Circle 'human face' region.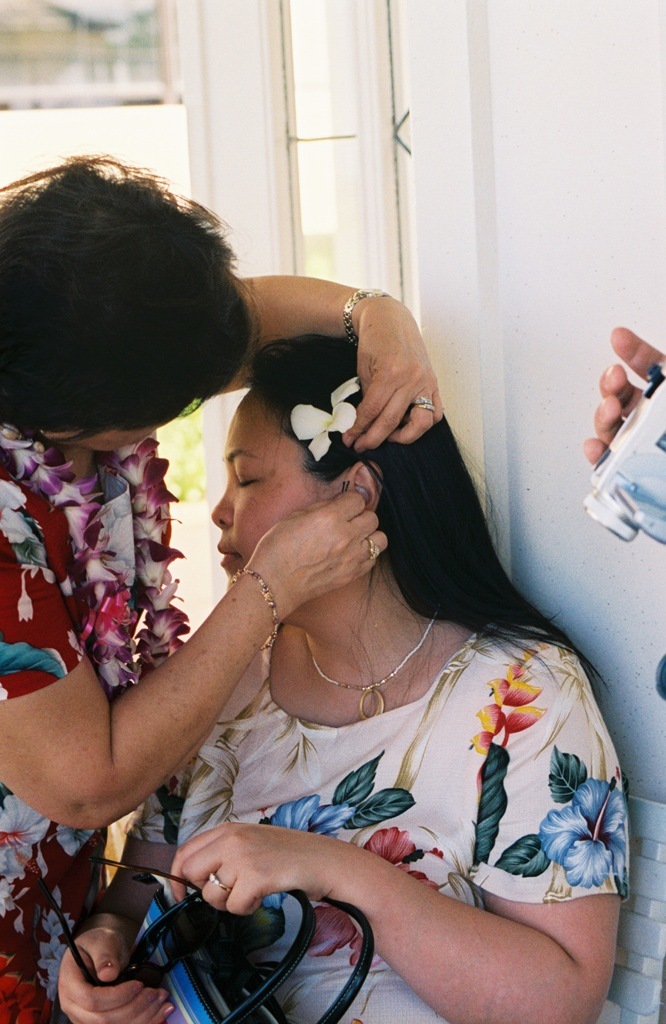
Region: locate(67, 418, 166, 461).
